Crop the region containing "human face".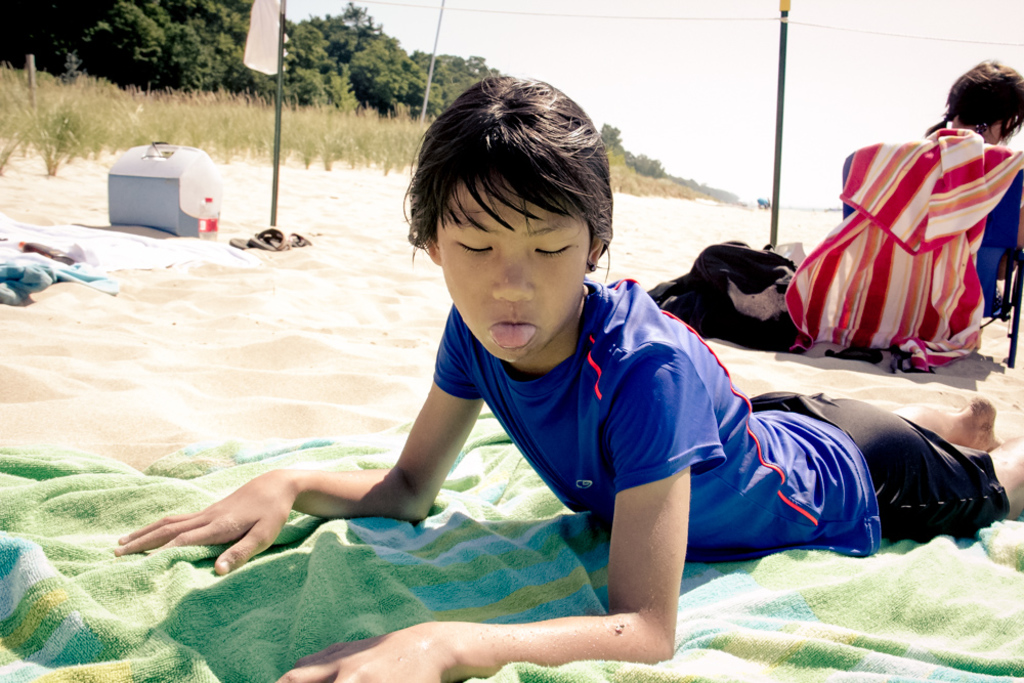
Crop region: x1=436, y1=179, x2=588, y2=361.
